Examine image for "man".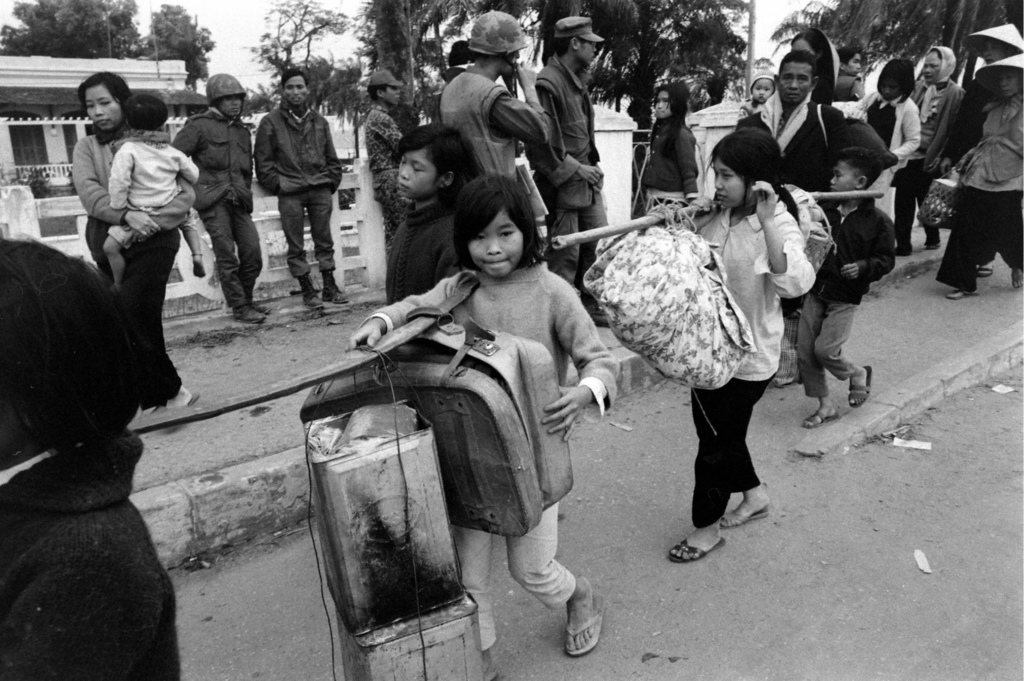
Examination result: BBox(433, 9, 551, 186).
